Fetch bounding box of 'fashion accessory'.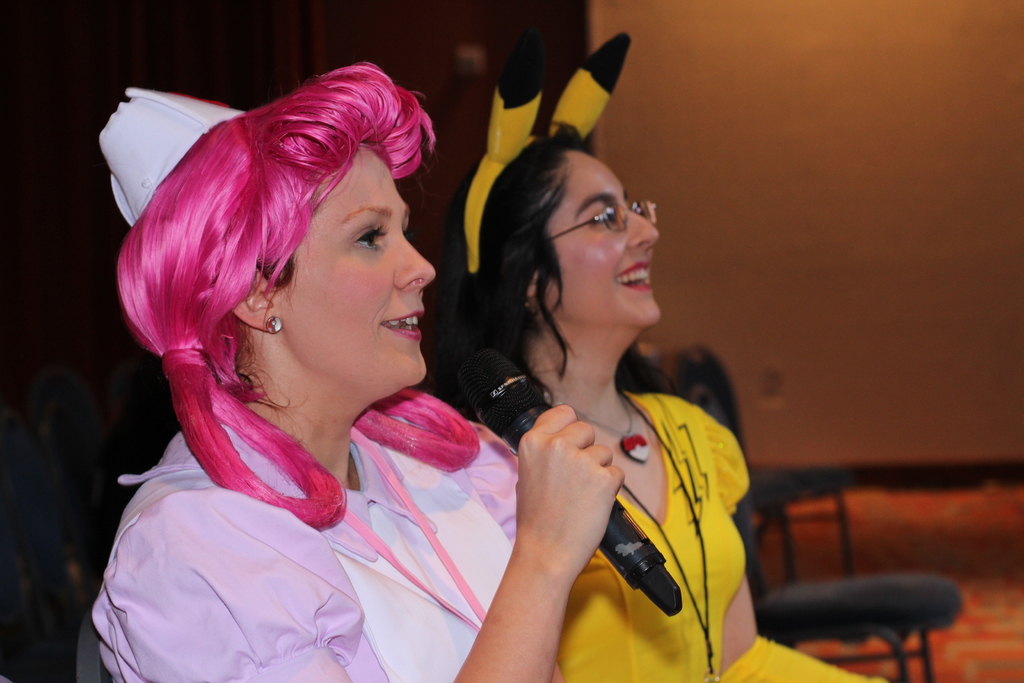
Bbox: rect(461, 33, 627, 280).
